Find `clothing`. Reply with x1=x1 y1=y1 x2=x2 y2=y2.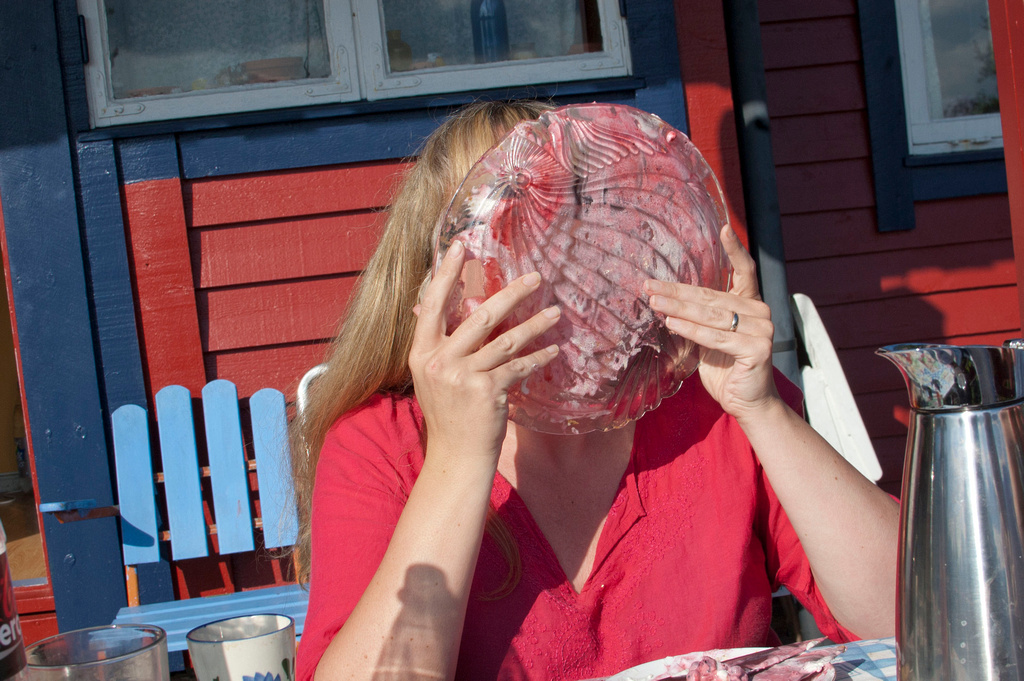
x1=292 y1=388 x2=902 y2=680.
